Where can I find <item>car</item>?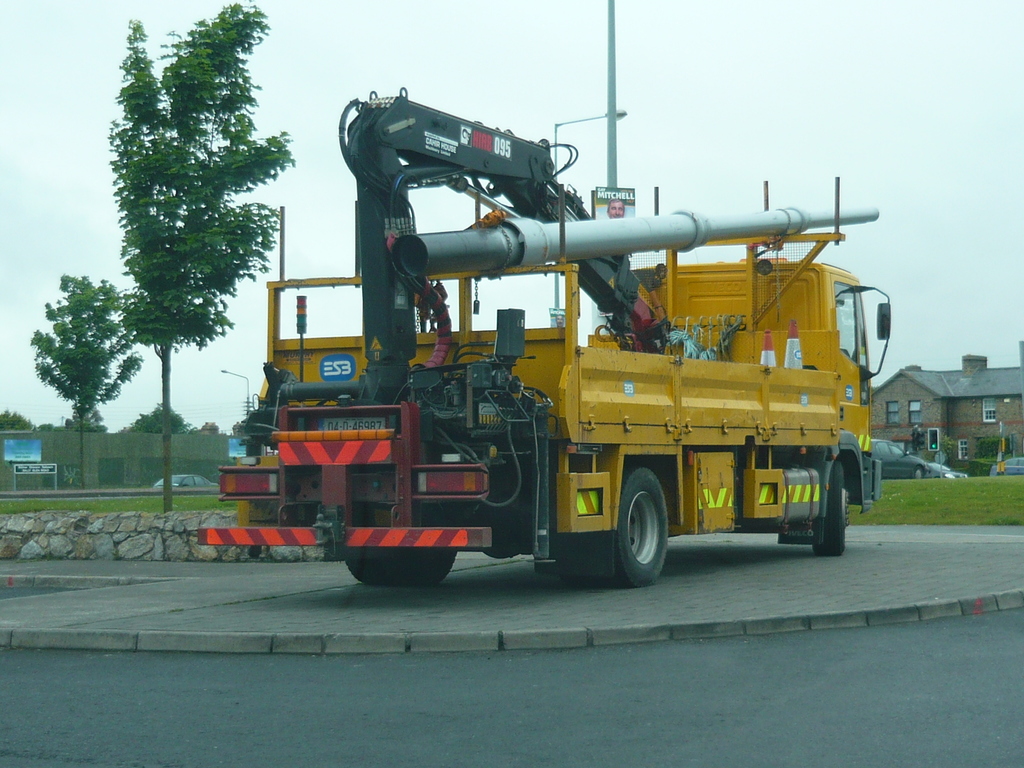
You can find it at 152/474/218/487.
